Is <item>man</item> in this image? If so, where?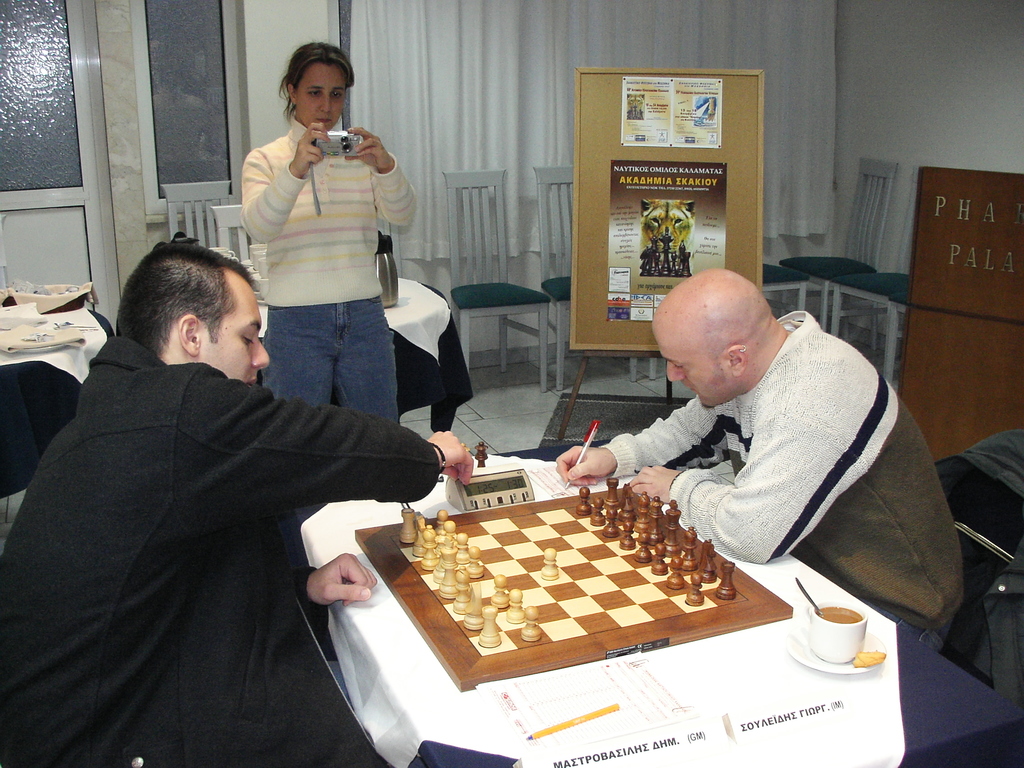
Yes, at pyautogui.locateOnScreen(550, 270, 958, 668).
